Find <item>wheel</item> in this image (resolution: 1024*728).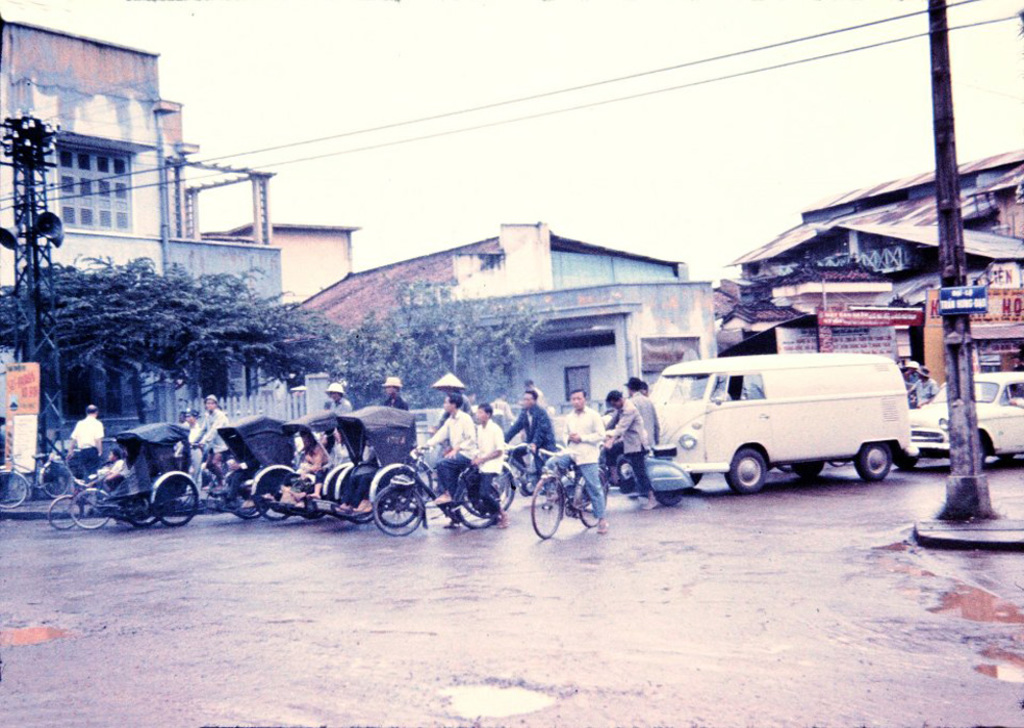
[left=41, top=464, right=73, bottom=492].
